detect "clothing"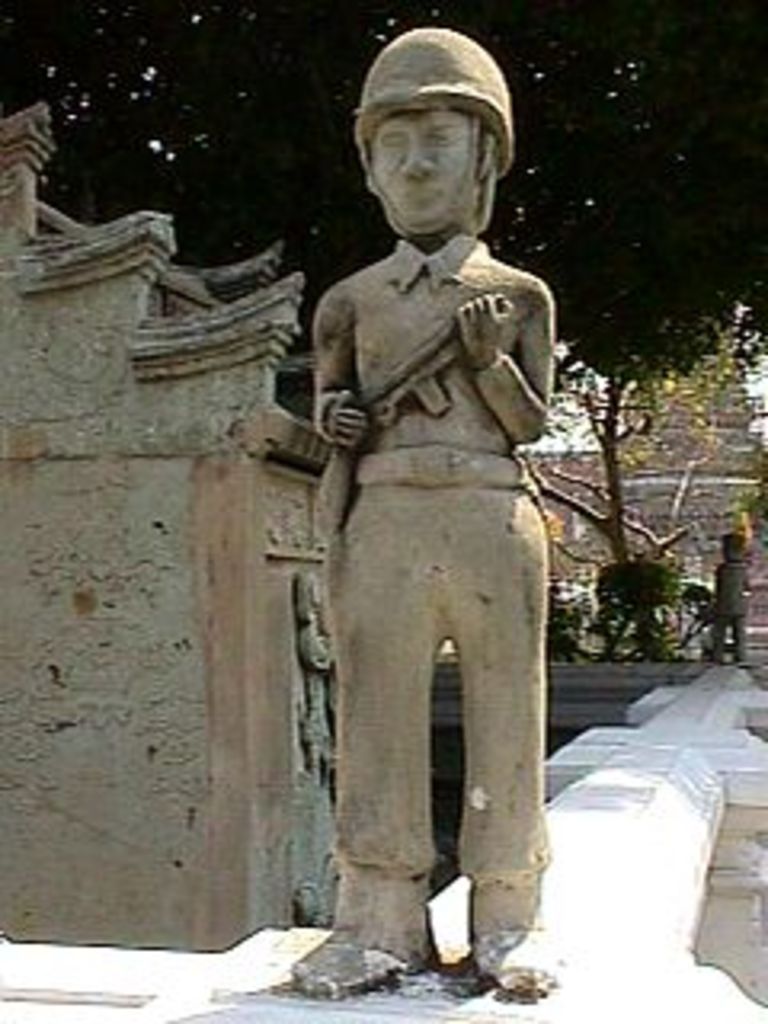
pyautogui.locateOnScreen(282, 141, 576, 963)
